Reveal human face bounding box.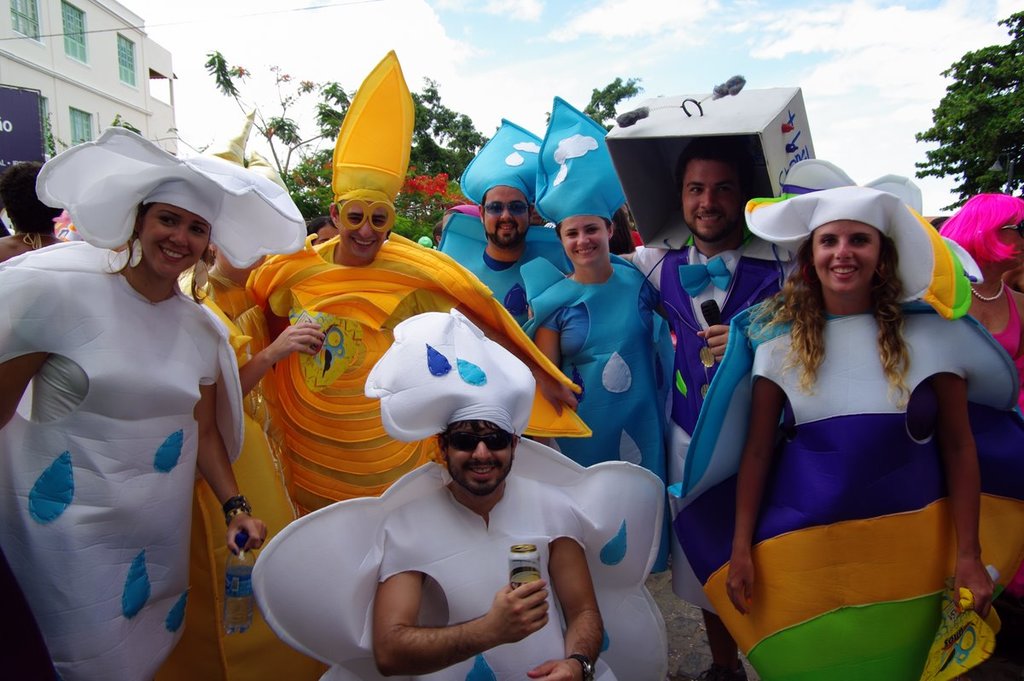
Revealed: box(143, 204, 212, 282).
